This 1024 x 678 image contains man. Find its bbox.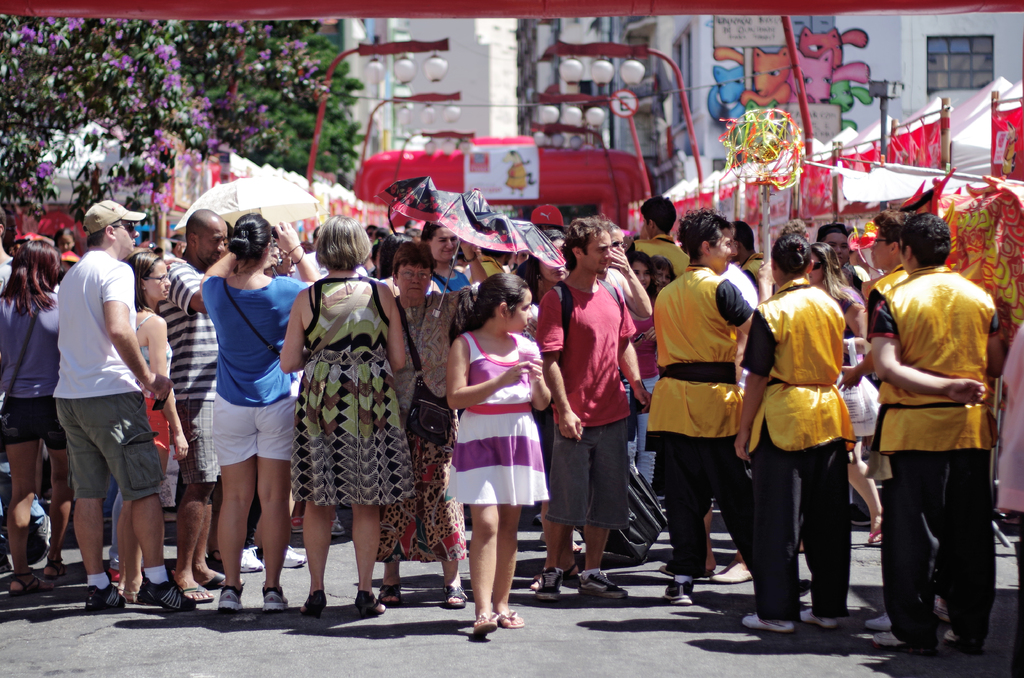
select_region(864, 214, 1004, 656).
